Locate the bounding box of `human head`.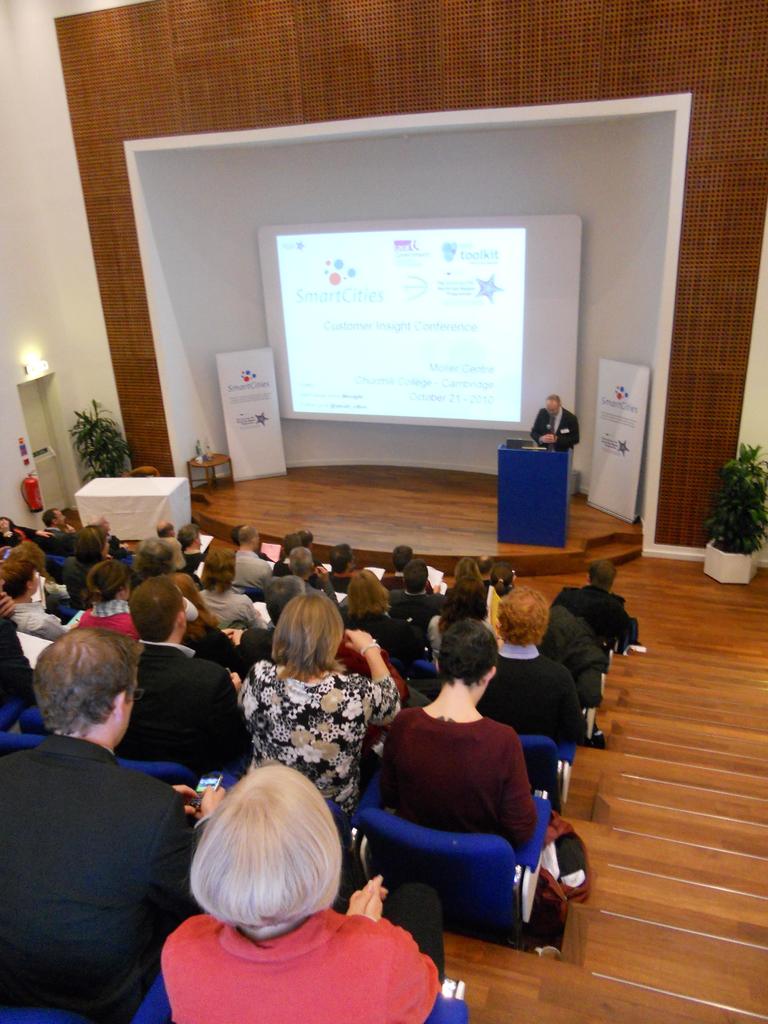
Bounding box: pyautogui.locateOnScreen(173, 778, 357, 957).
